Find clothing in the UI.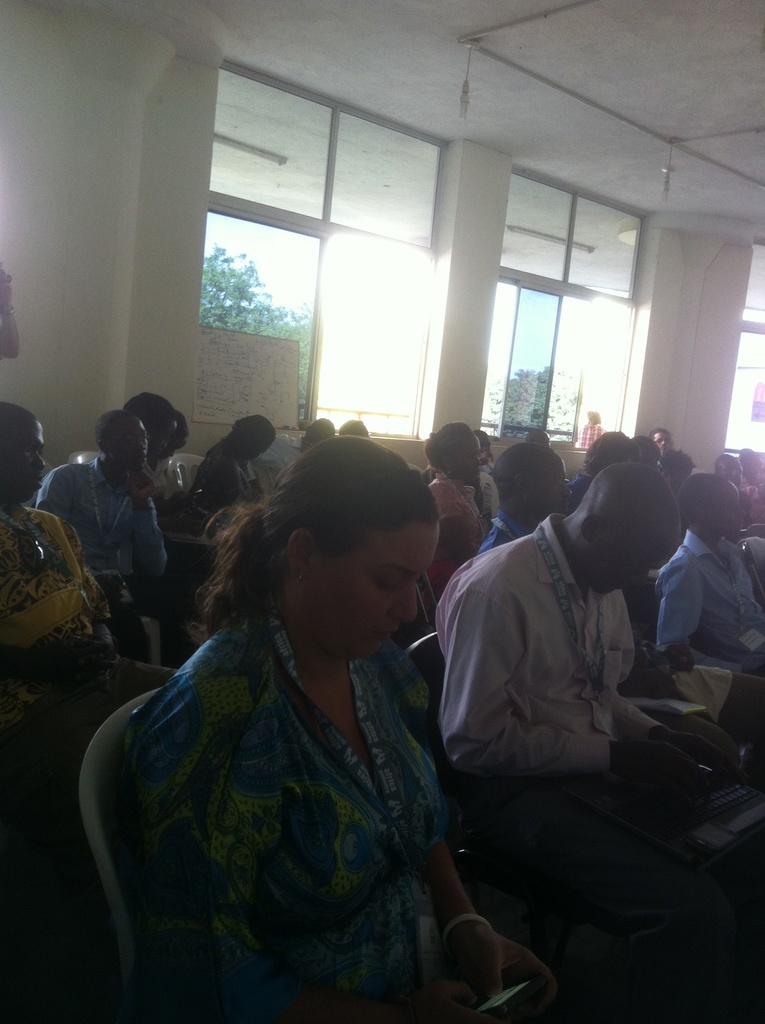
UI element at 0/507/94/666.
